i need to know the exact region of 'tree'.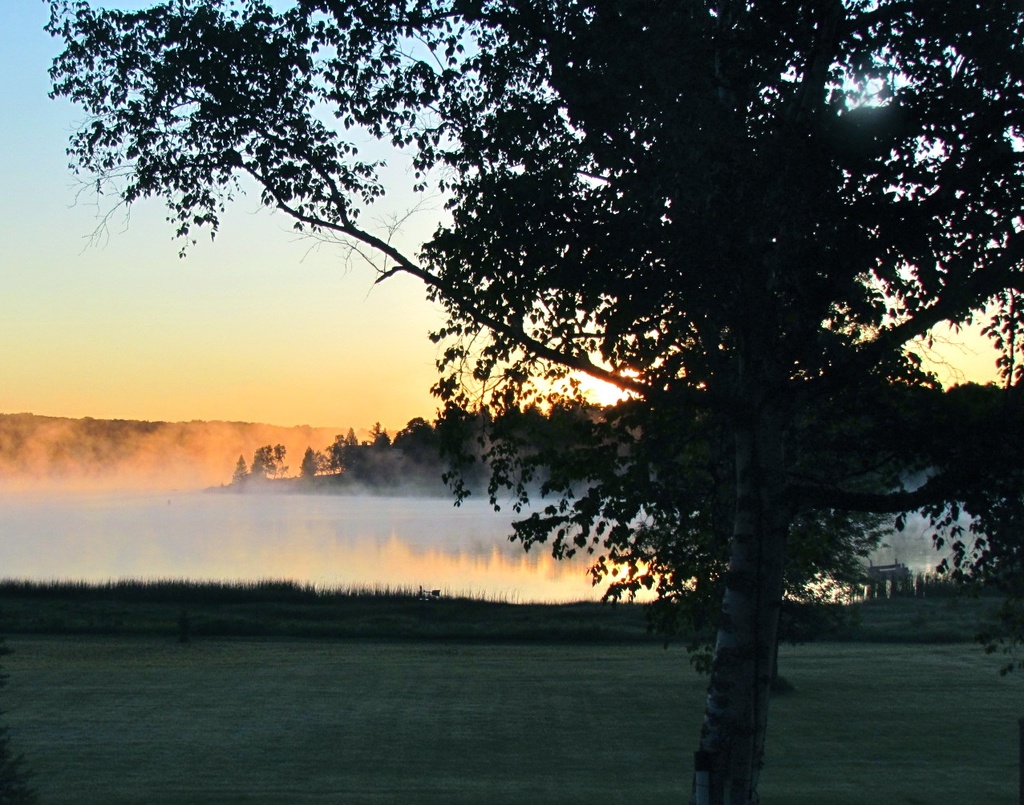
Region: select_region(299, 447, 320, 490).
